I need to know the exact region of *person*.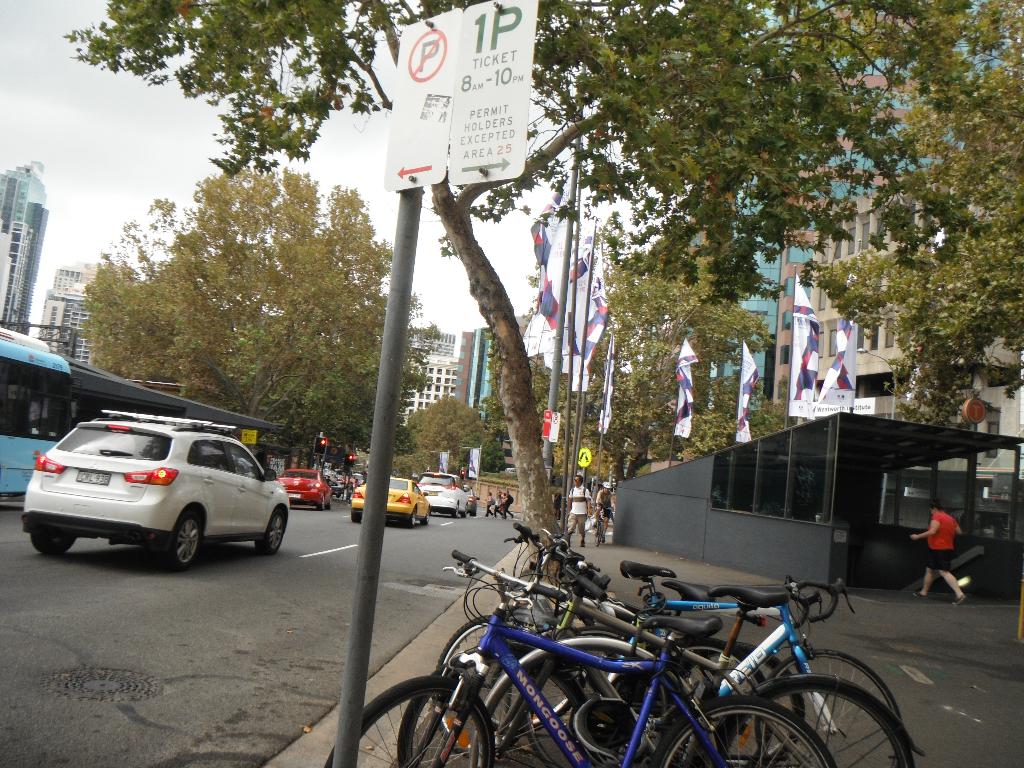
Region: 598:481:615:542.
